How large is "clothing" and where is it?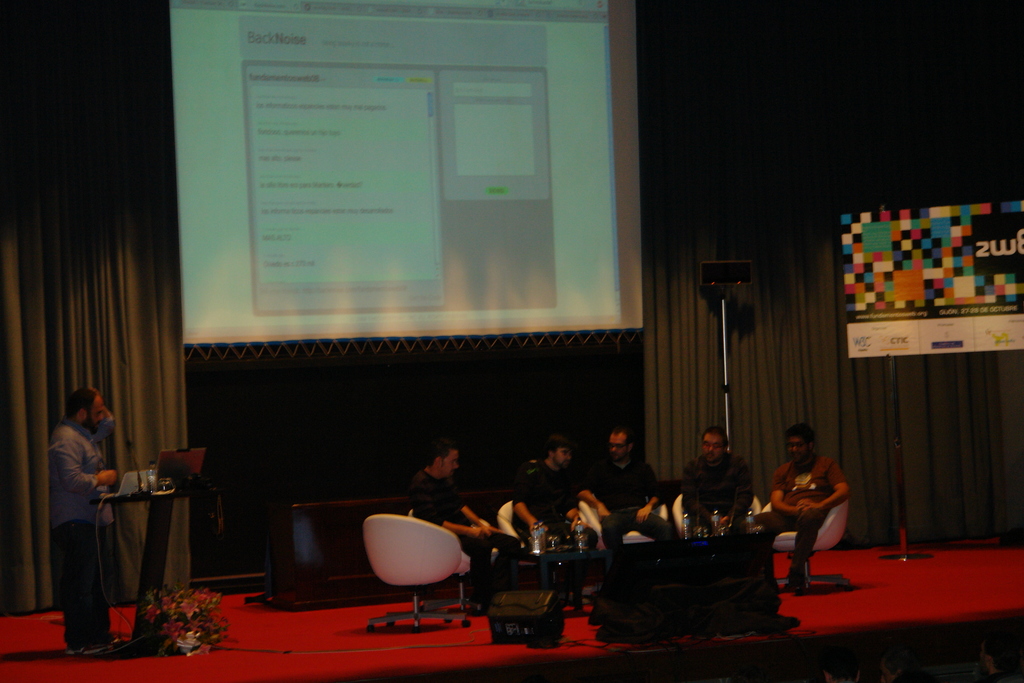
Bounding box: <box>582,451,662,551</box>.
